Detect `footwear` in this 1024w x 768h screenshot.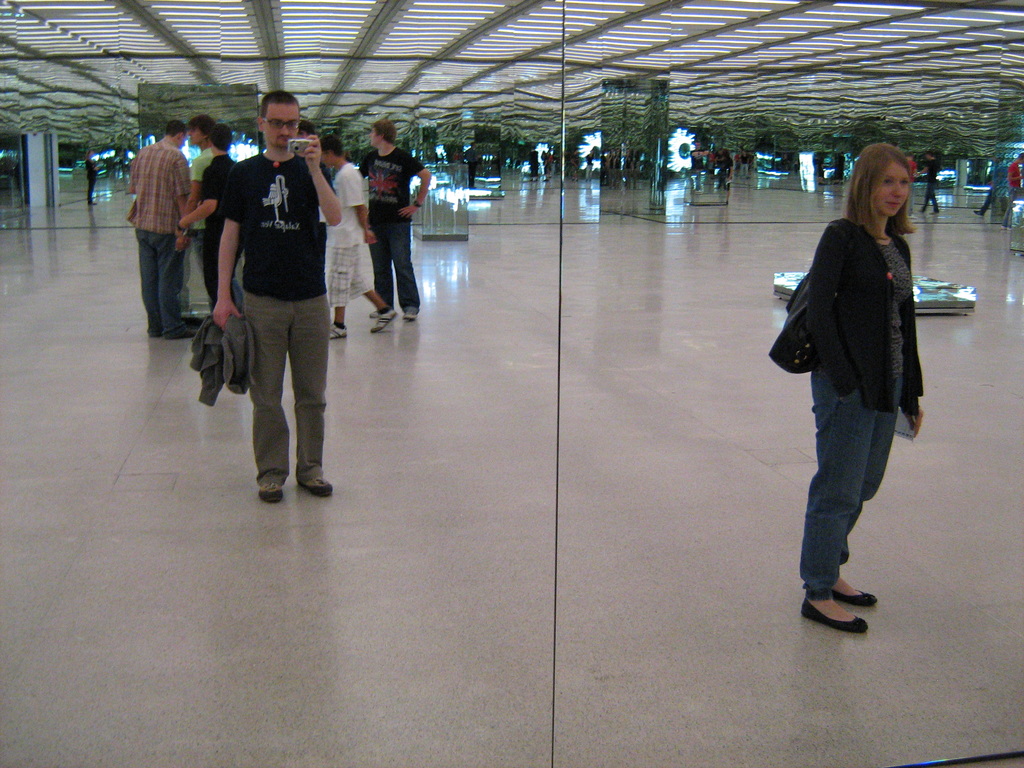
Detection: 836, 591, 877, 606.
